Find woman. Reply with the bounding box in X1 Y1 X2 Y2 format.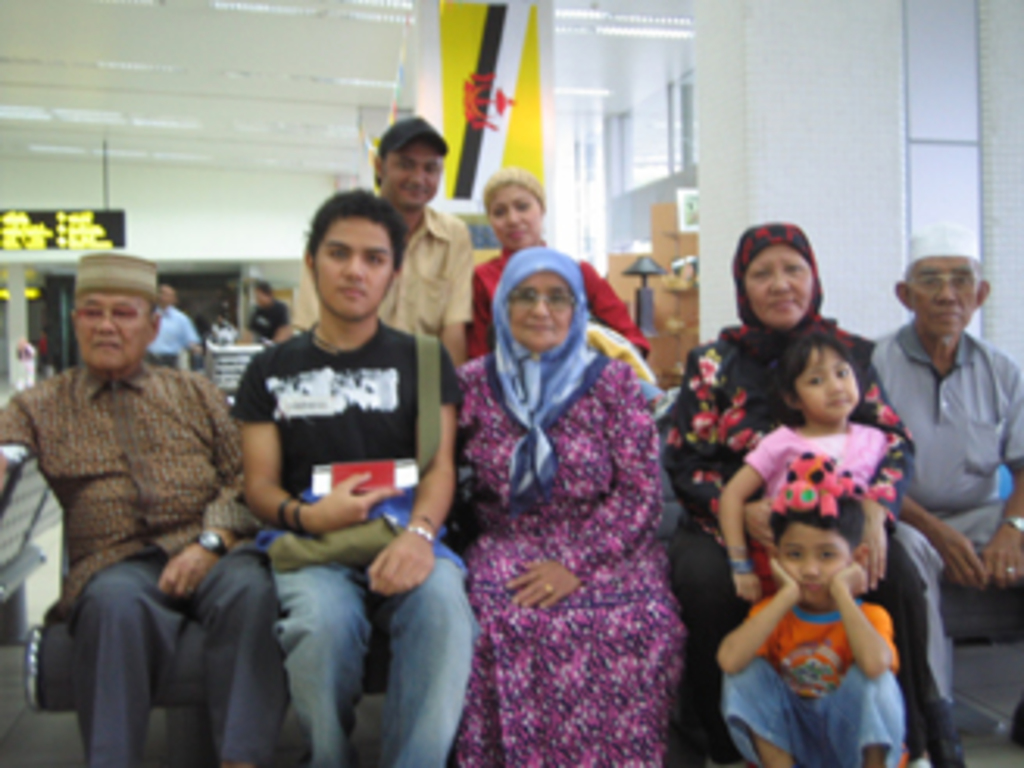
443 178 643 381.
